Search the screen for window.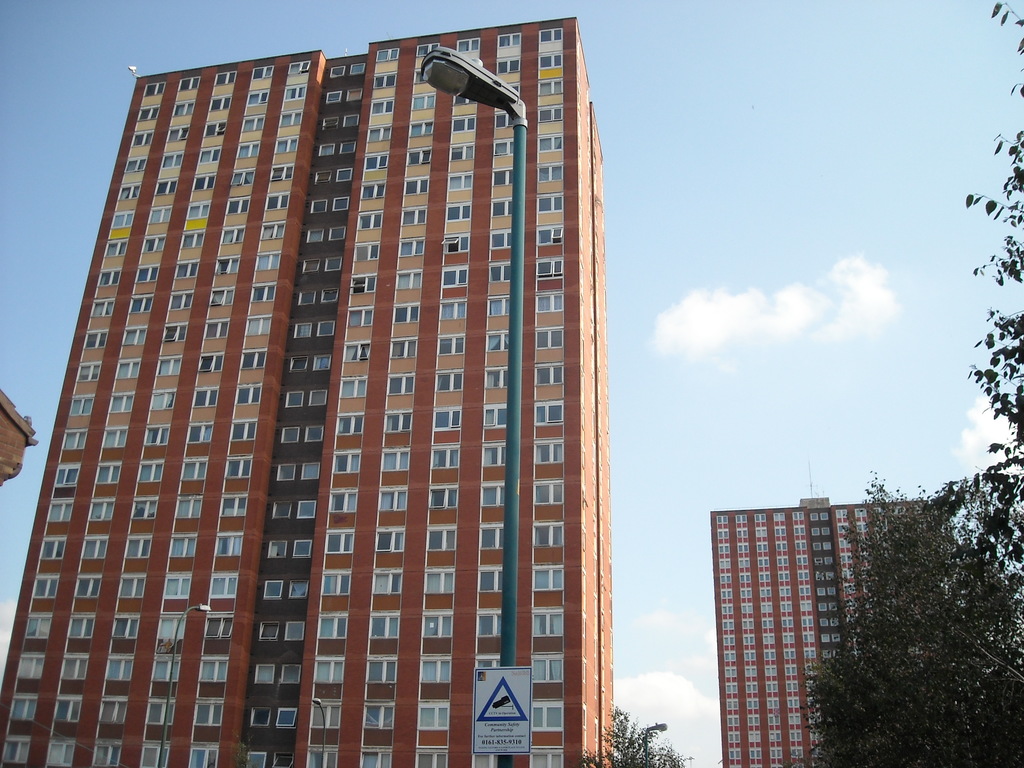
Found at [x1=162, y1=151, x2=189, y2=170].
